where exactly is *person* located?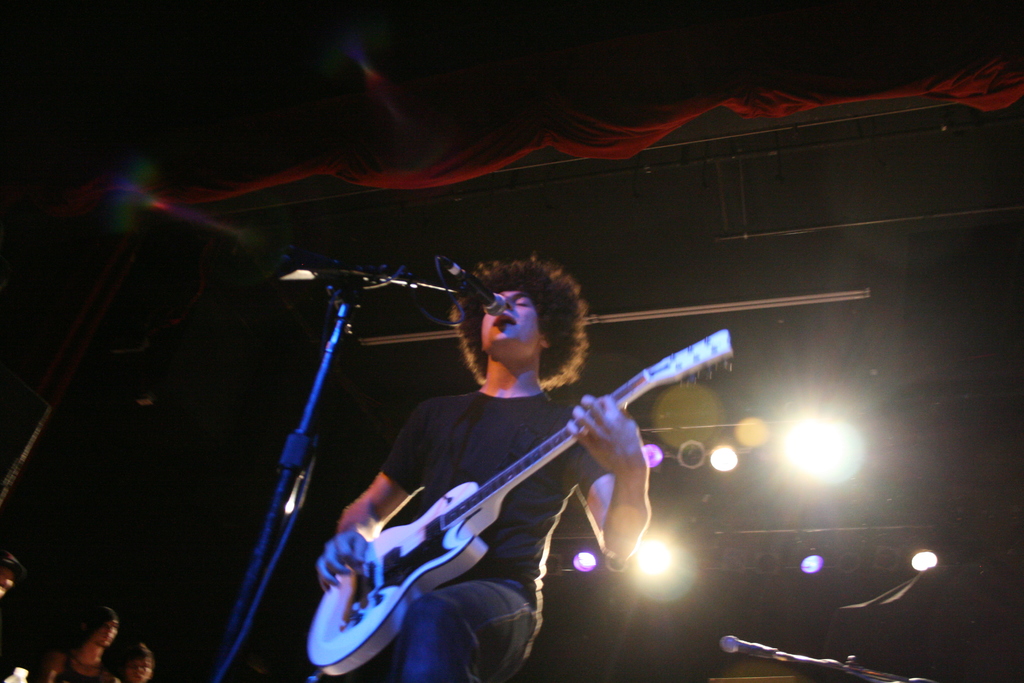
Its bounding box is [42, 601, 115, 682].
